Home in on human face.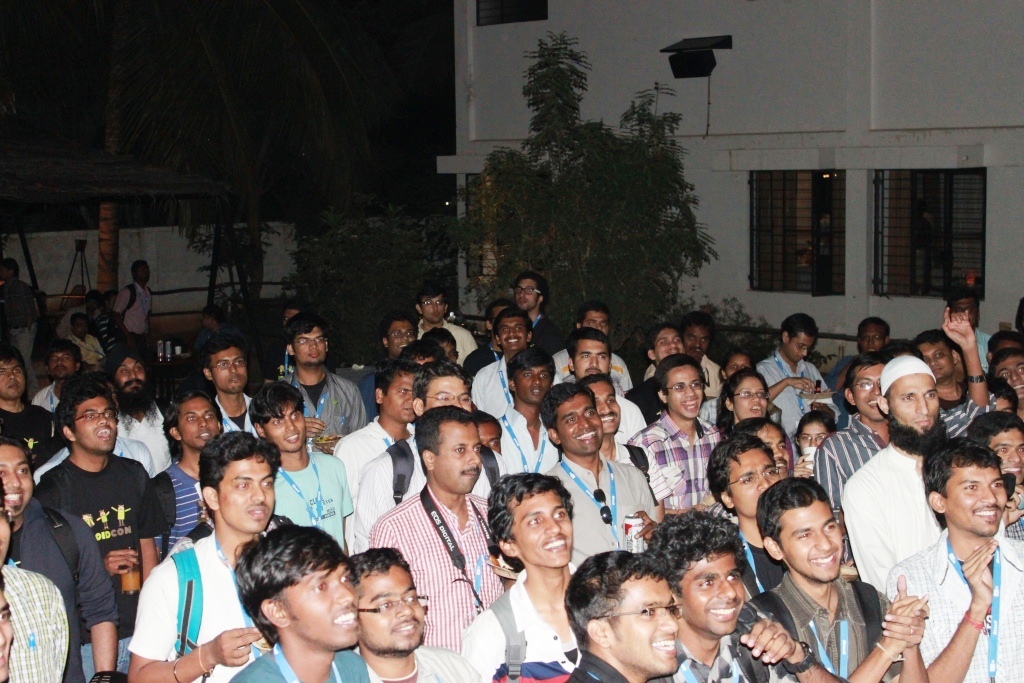
Homed in at <bbox>732, 376, 771, 422</bbox>.
